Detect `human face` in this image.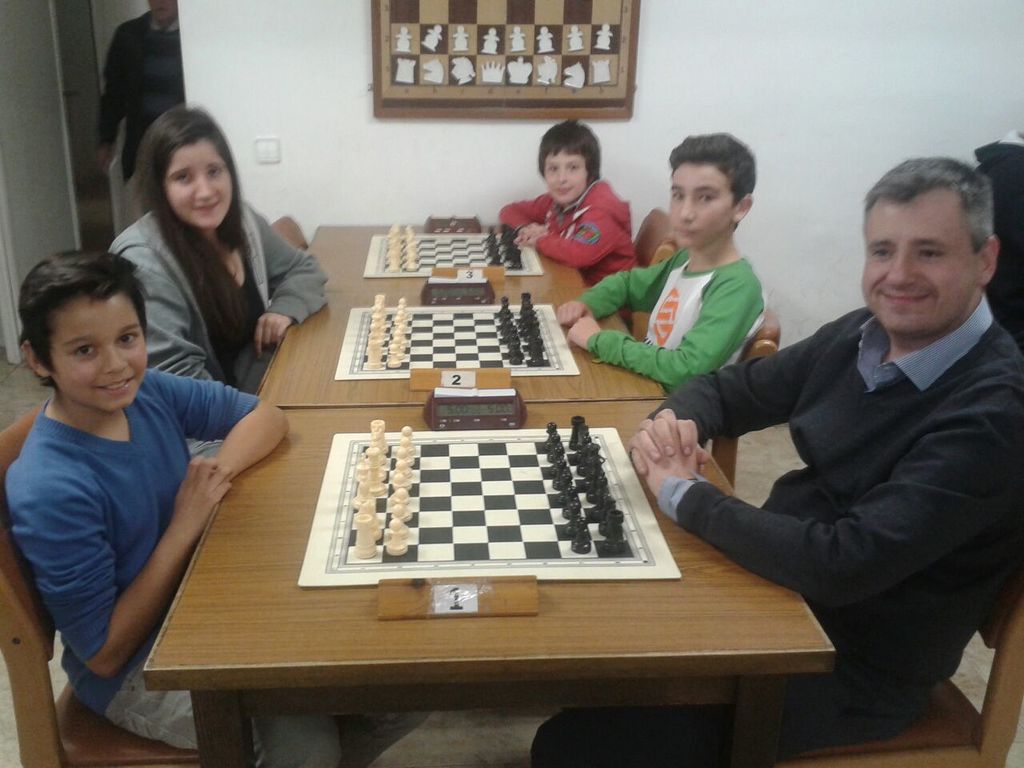
Detection: {"x1": 542, "y1": 149, "x2": 591, "y2": 207}.
